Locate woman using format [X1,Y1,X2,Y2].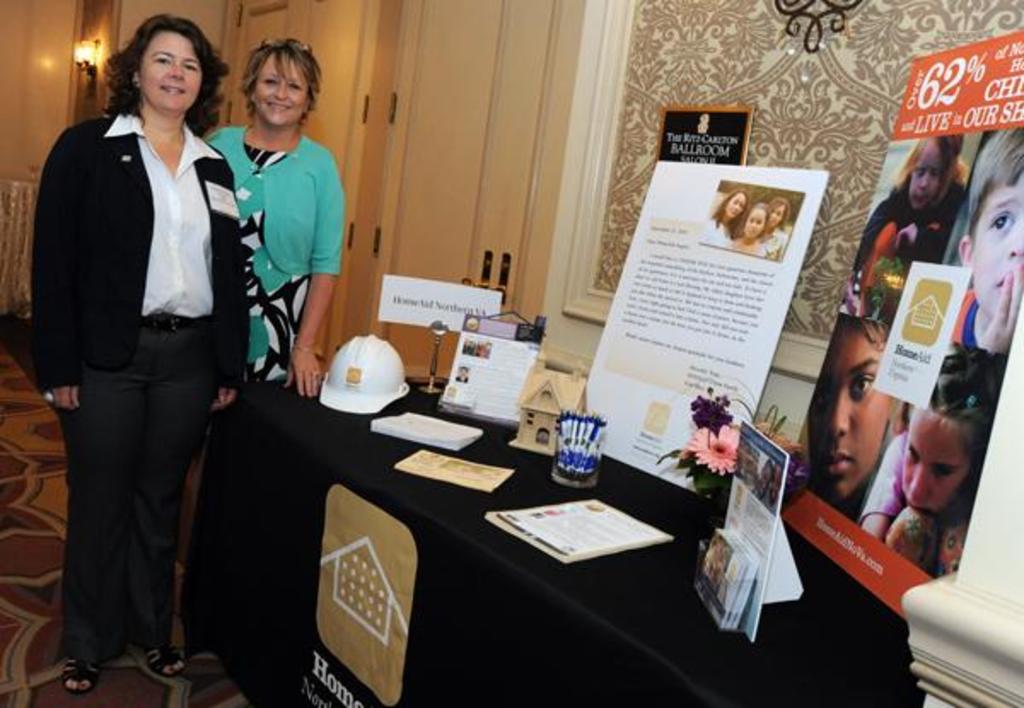
[215,38,367,682].
